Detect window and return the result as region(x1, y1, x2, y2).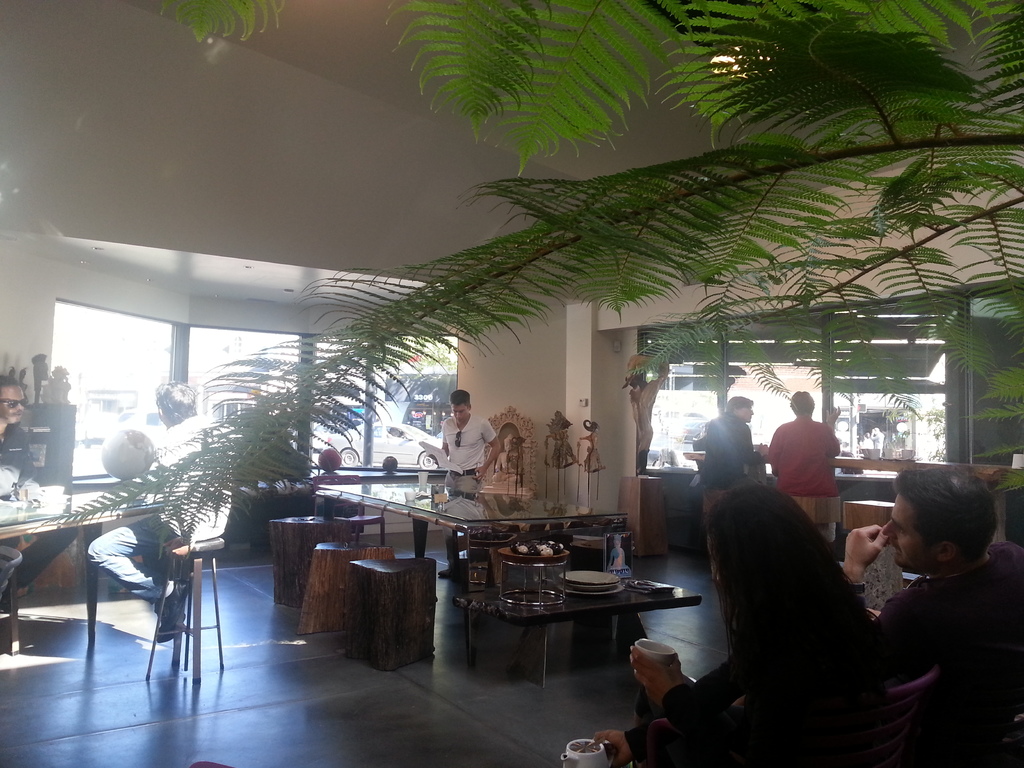
region(56, 294, 461, 480).
